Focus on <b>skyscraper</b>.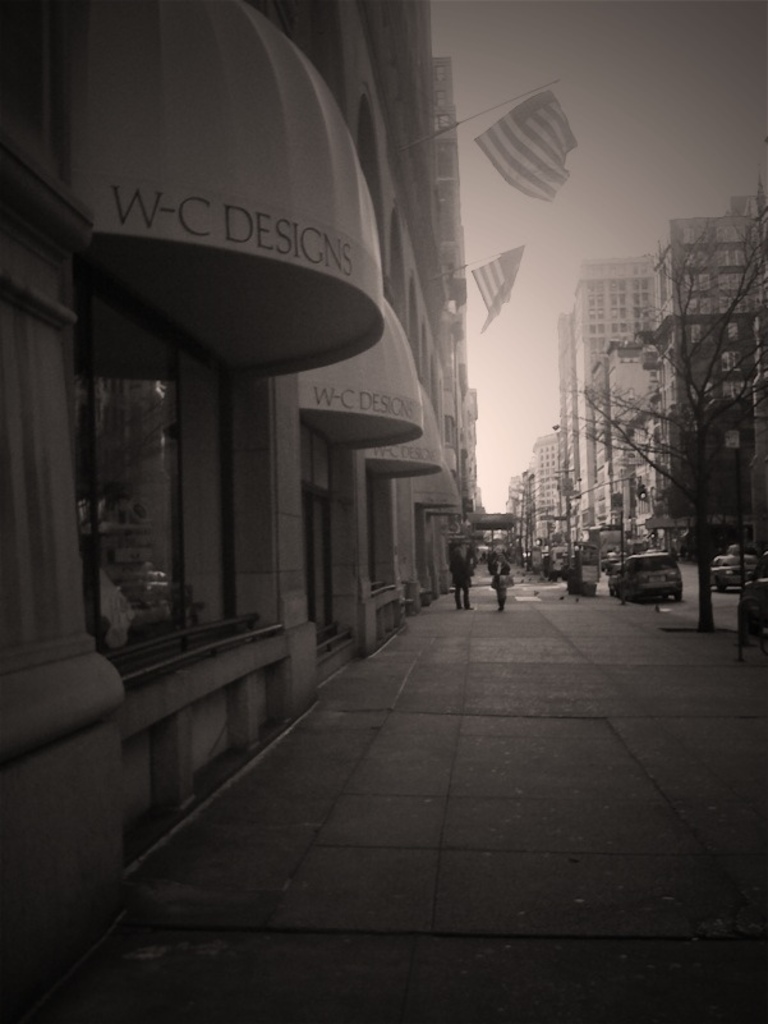
Focused at 546 171 767 582.
